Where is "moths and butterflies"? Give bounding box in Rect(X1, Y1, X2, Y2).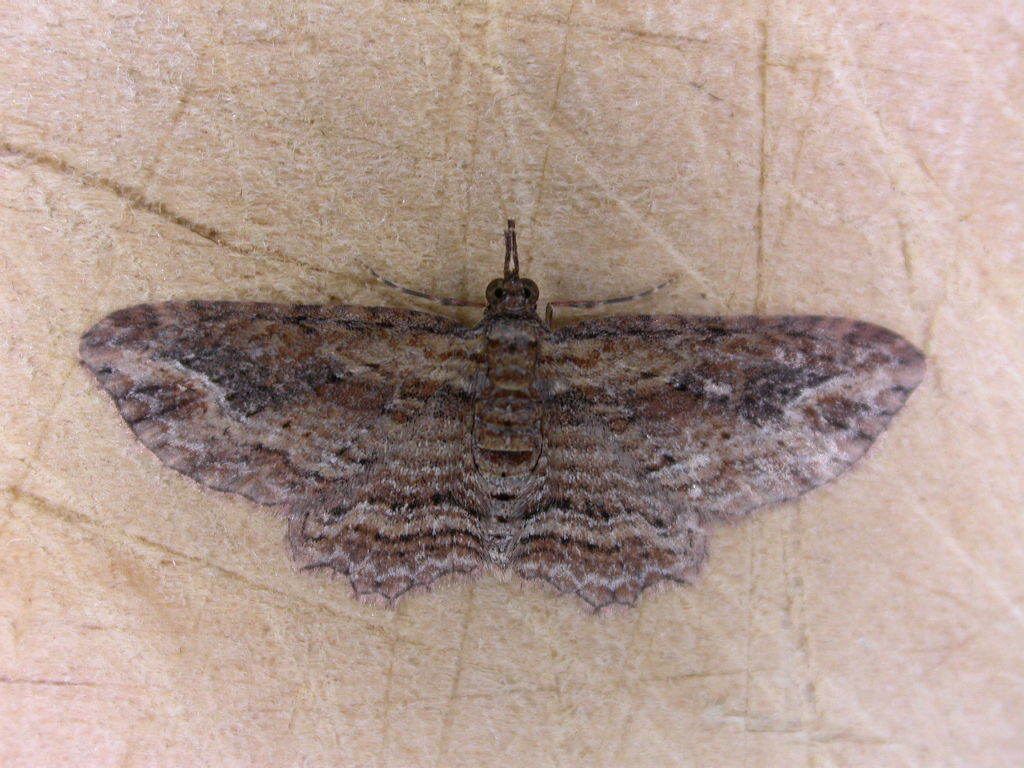
Rect(77, 217, 928, 621).
